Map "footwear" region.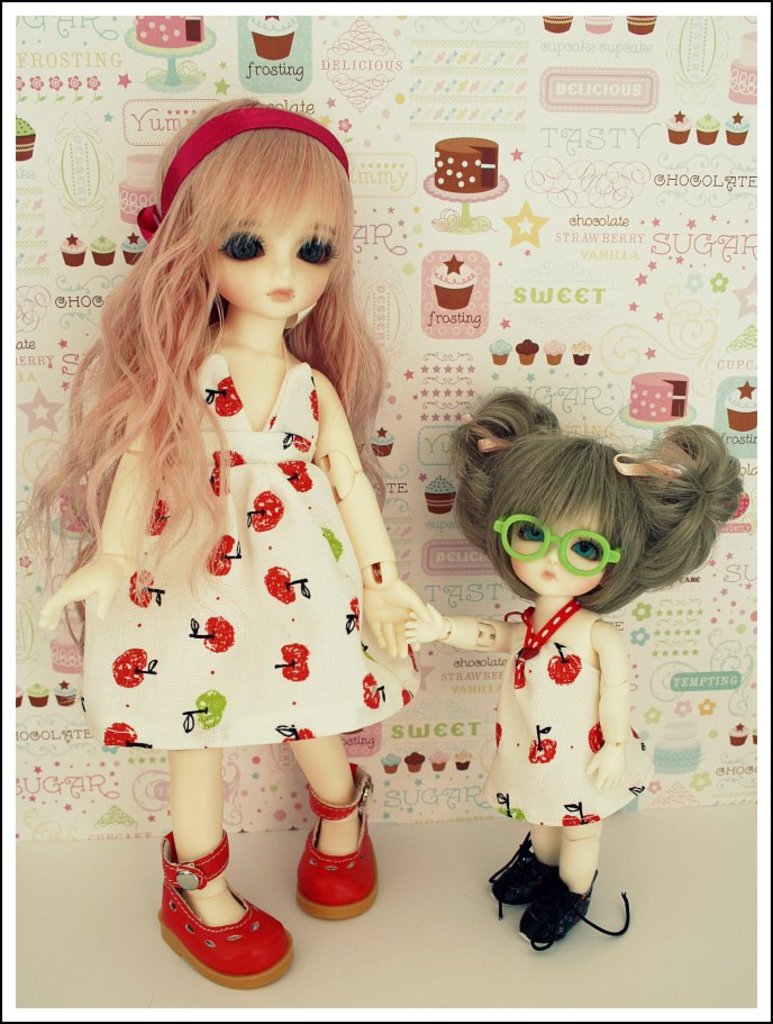
Mapped to rect(510, 864, 631, 957).
